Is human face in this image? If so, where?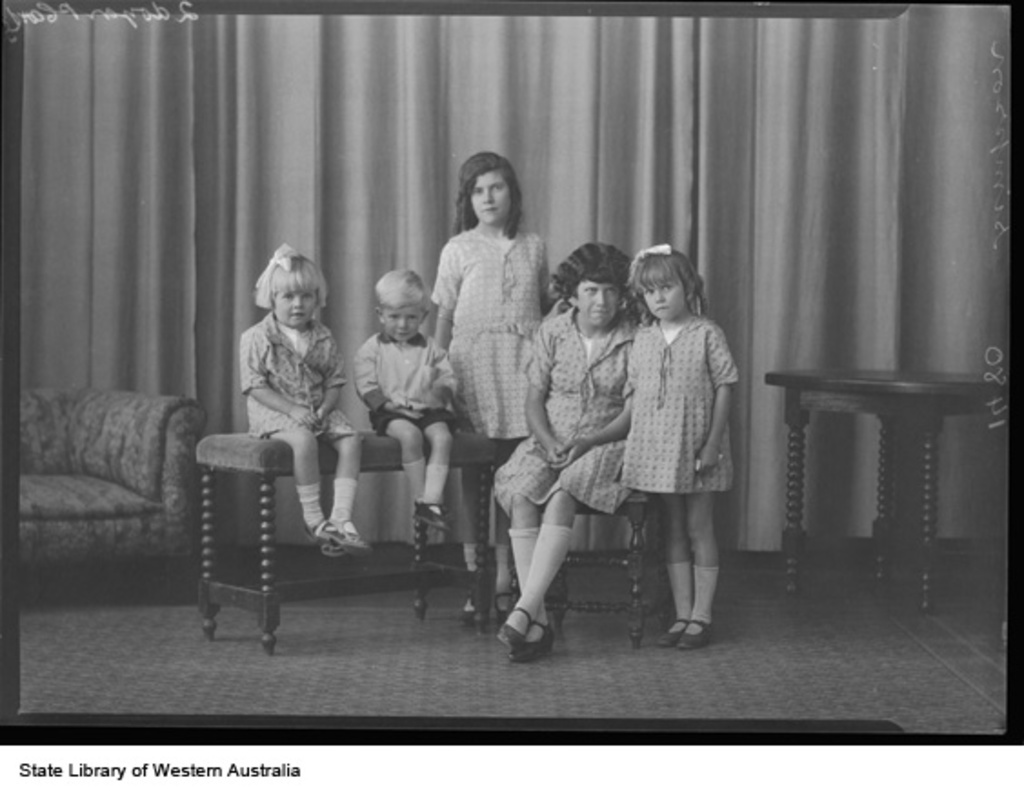
Yes, at {"left": 269, "top": 285, "right": 316, "bottom": 331}.
